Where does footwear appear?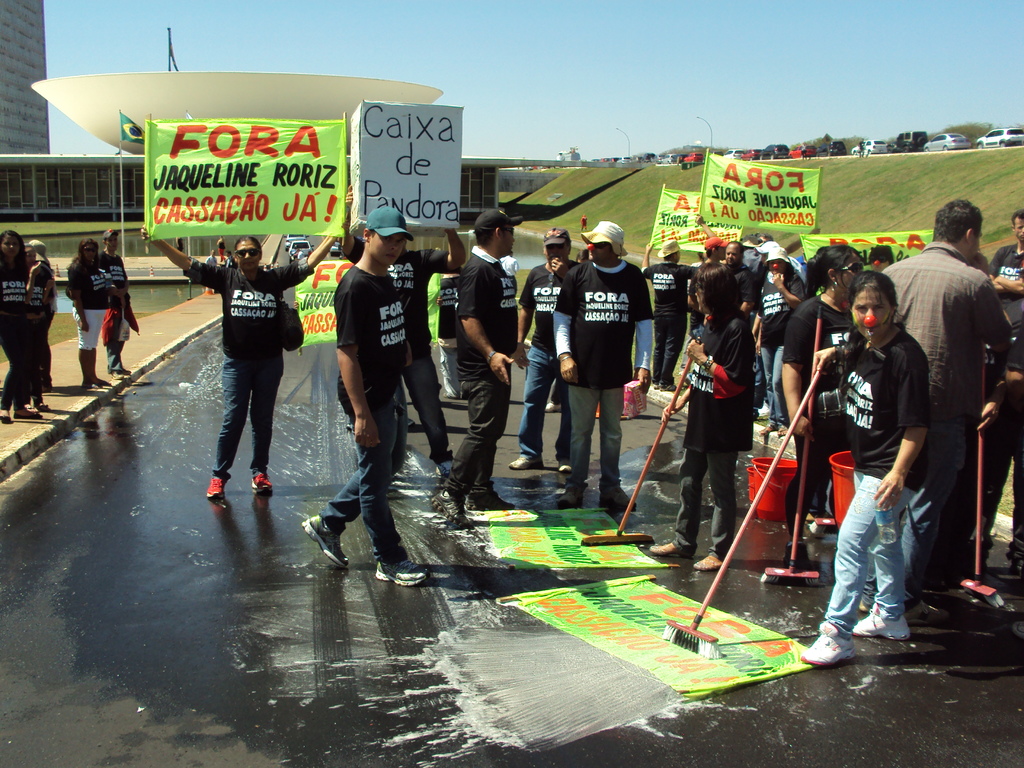
Appears at rect(1, 408, 13, 428).
